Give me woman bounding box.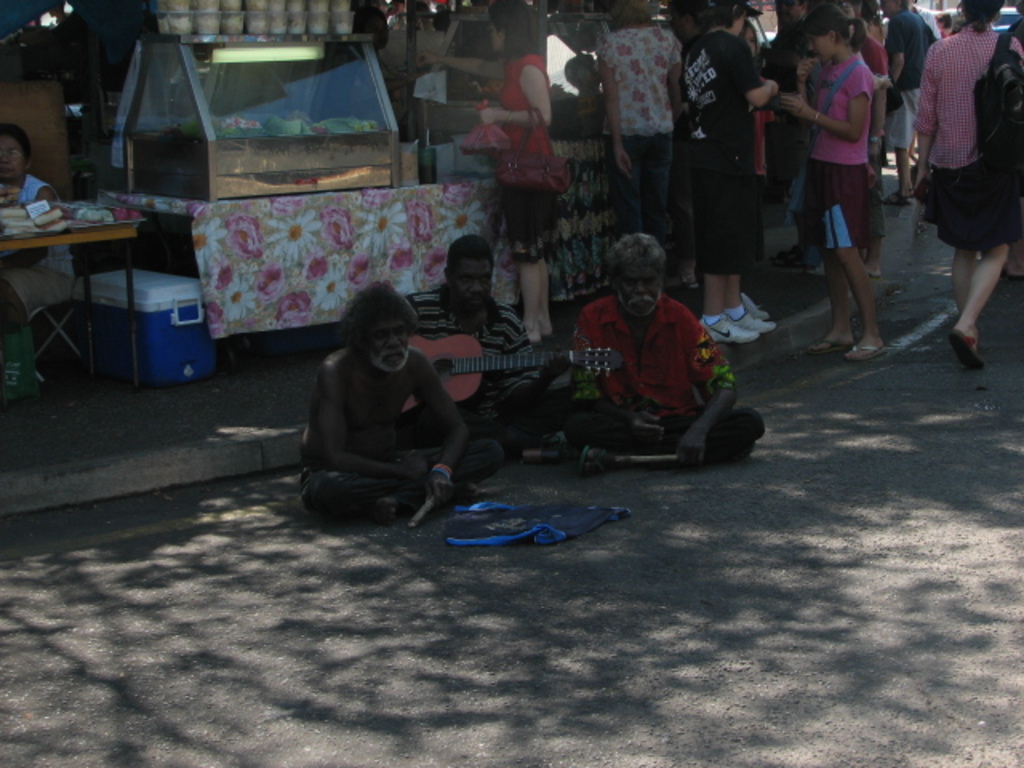
<bbox>744, 26, 778, 317</bbox>.
